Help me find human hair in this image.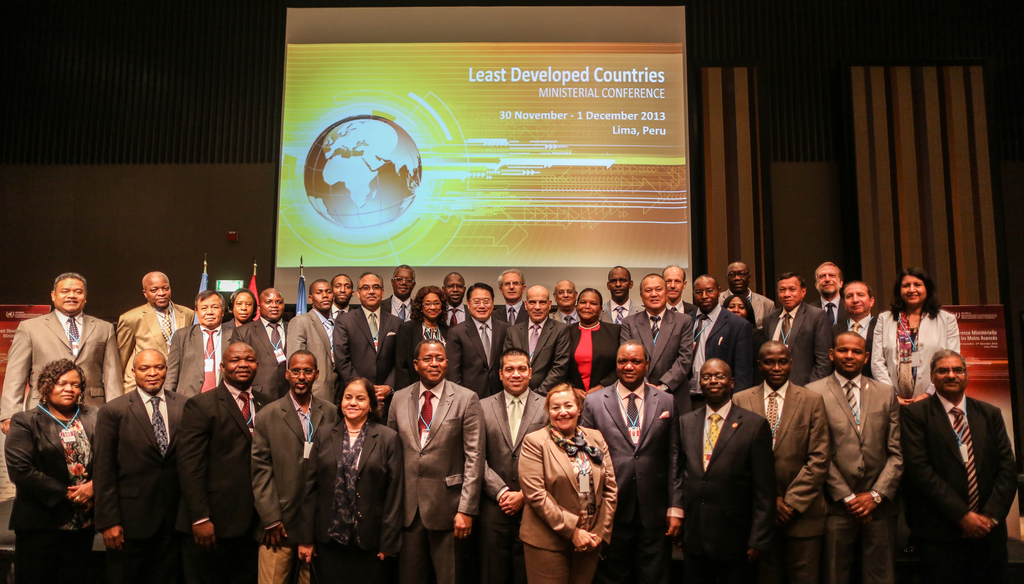
Found it: [x1=579, y1=288, x2=602, y2=311].
